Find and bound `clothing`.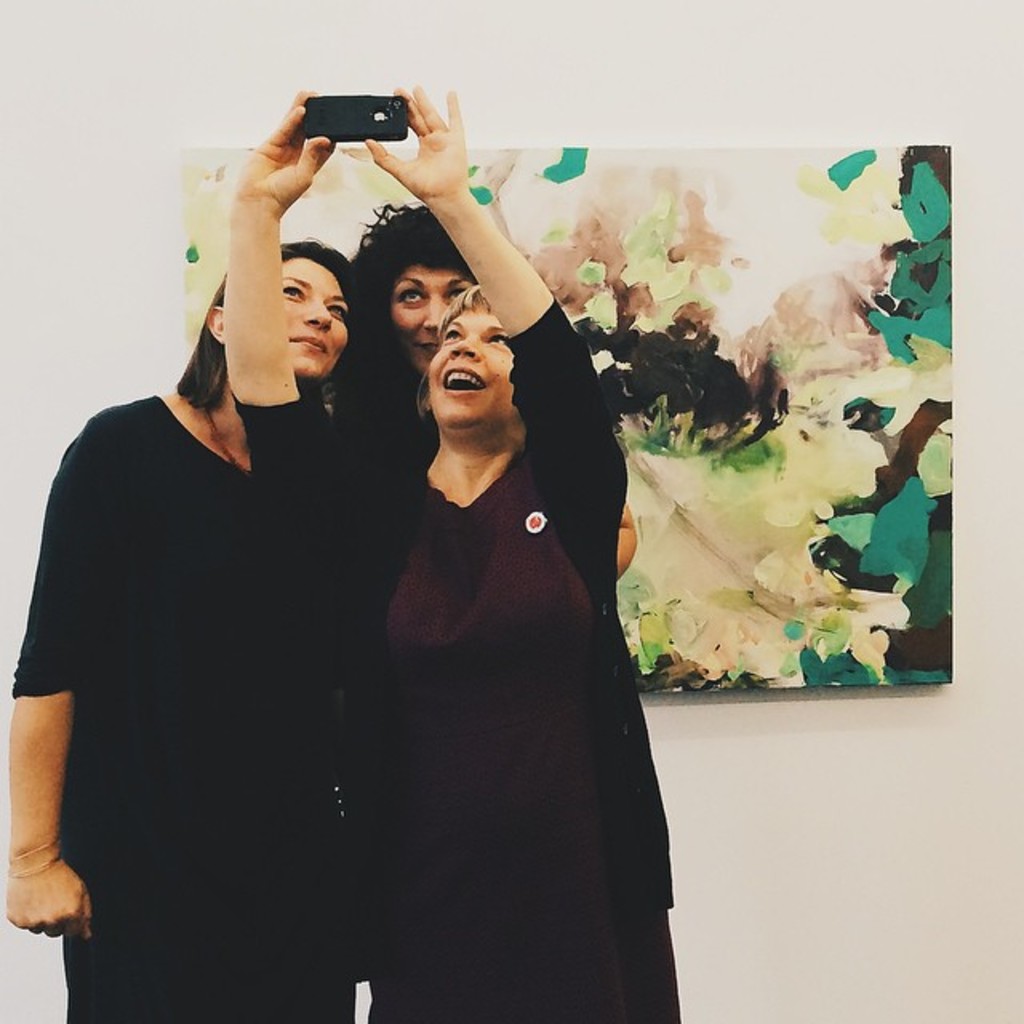
Bound: [219, 298, 688, 1022].
